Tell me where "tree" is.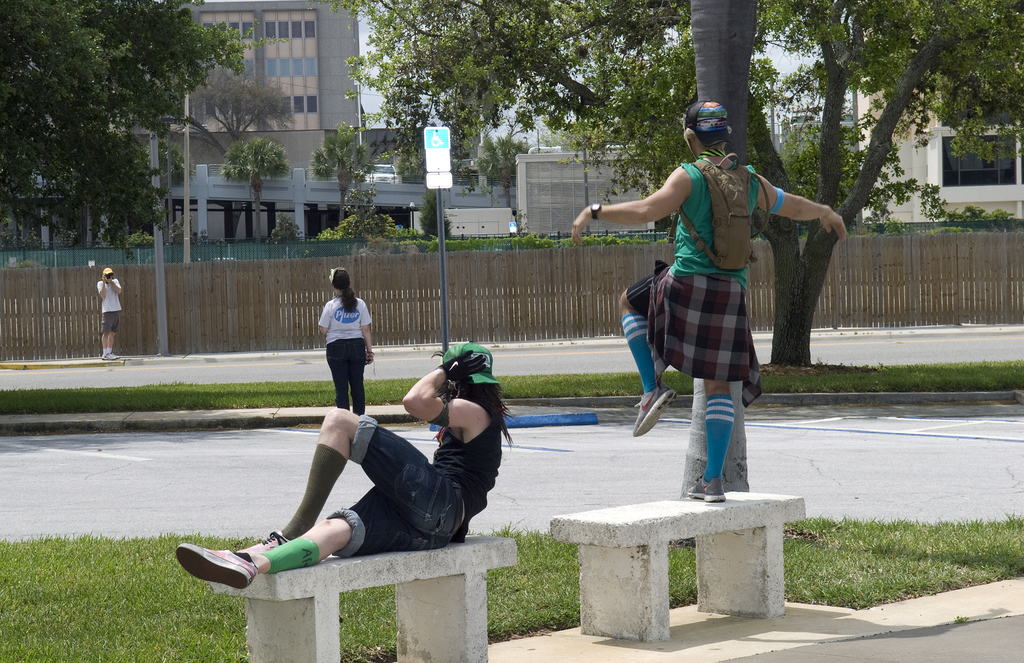
"tree" is at (x1=323, y1=0, x2=1023, y2=363).
